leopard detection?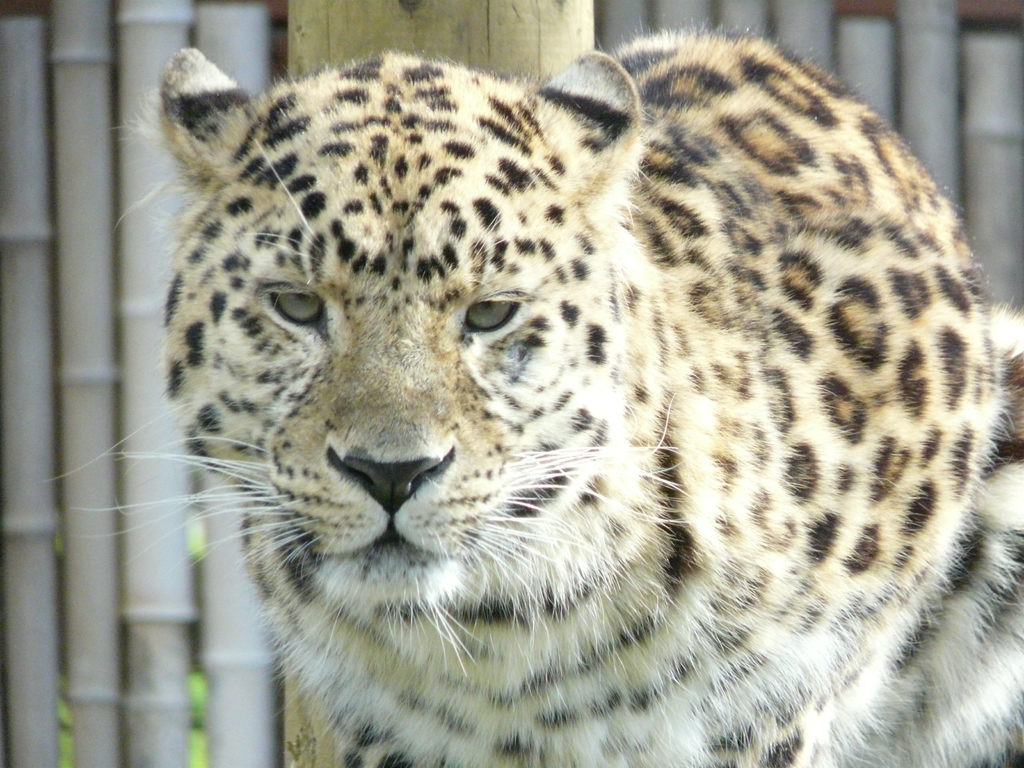
crop(42, 12, 1023, 767)
